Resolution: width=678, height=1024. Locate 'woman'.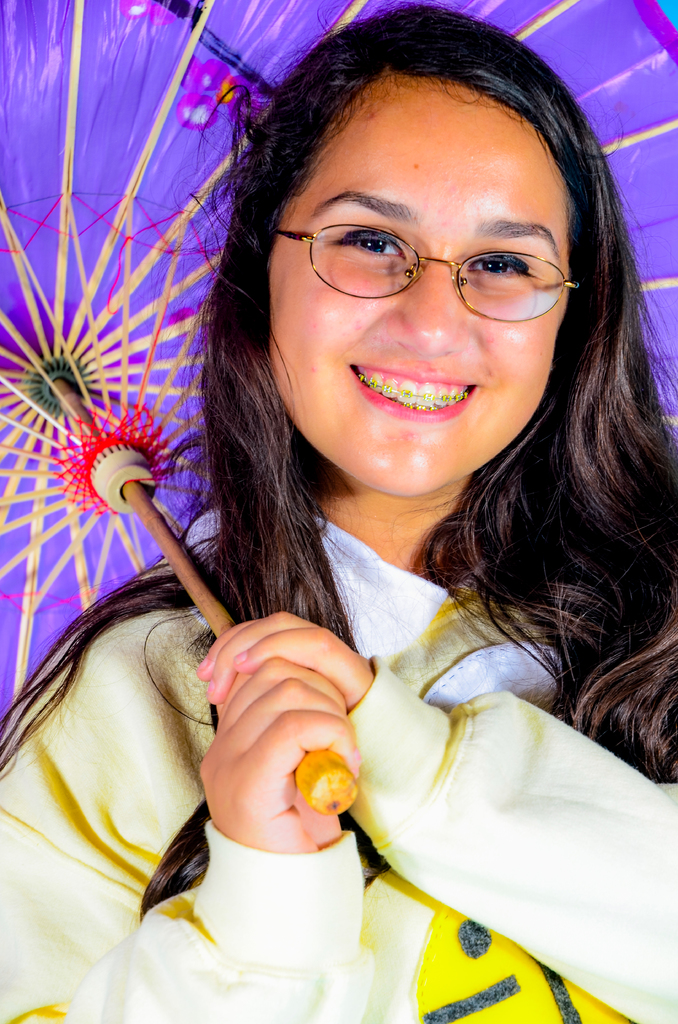
47, 44, 675, 1023.
